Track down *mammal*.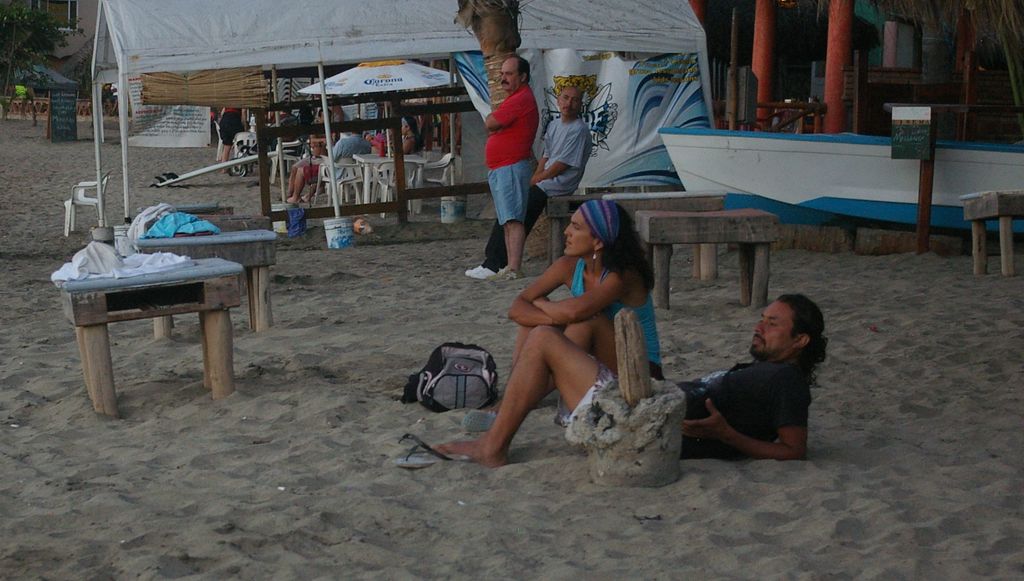
Tracked to (216,104,248,173).
